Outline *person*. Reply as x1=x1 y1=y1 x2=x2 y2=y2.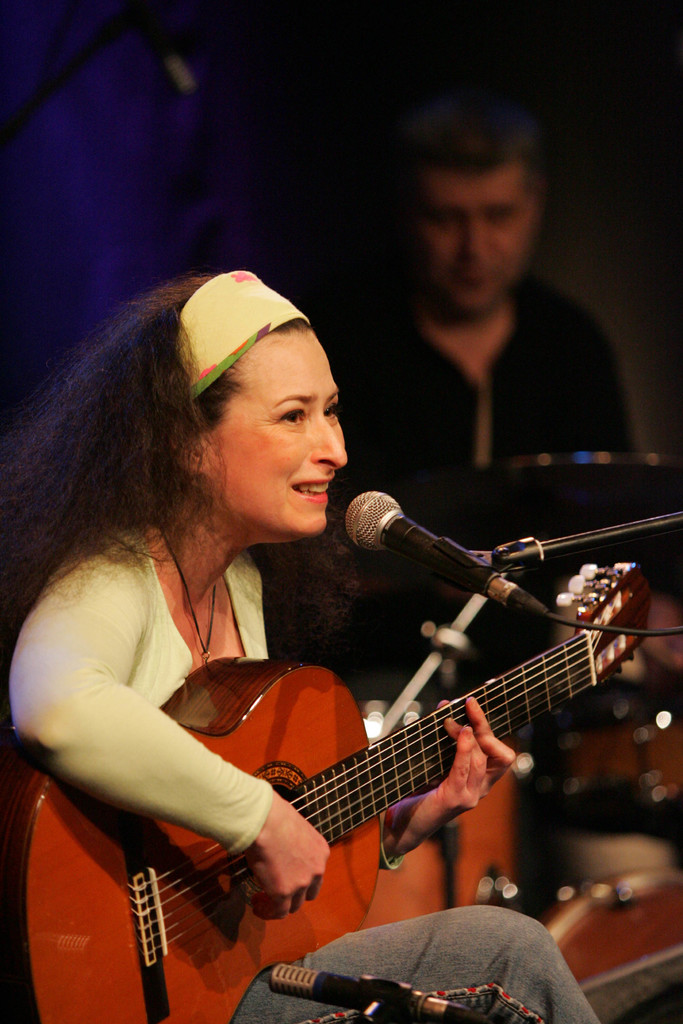
x1=0 y1=267 x2=593 y2=1016.
